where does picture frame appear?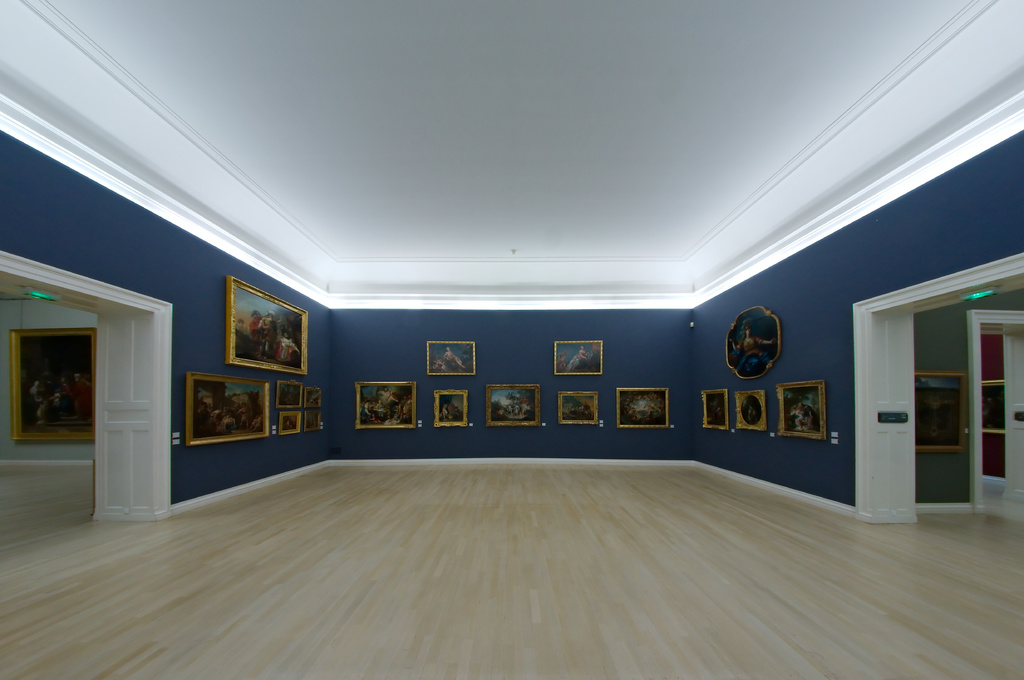
Appears at <bbox>305, 409, 324, 432</bbox>.
